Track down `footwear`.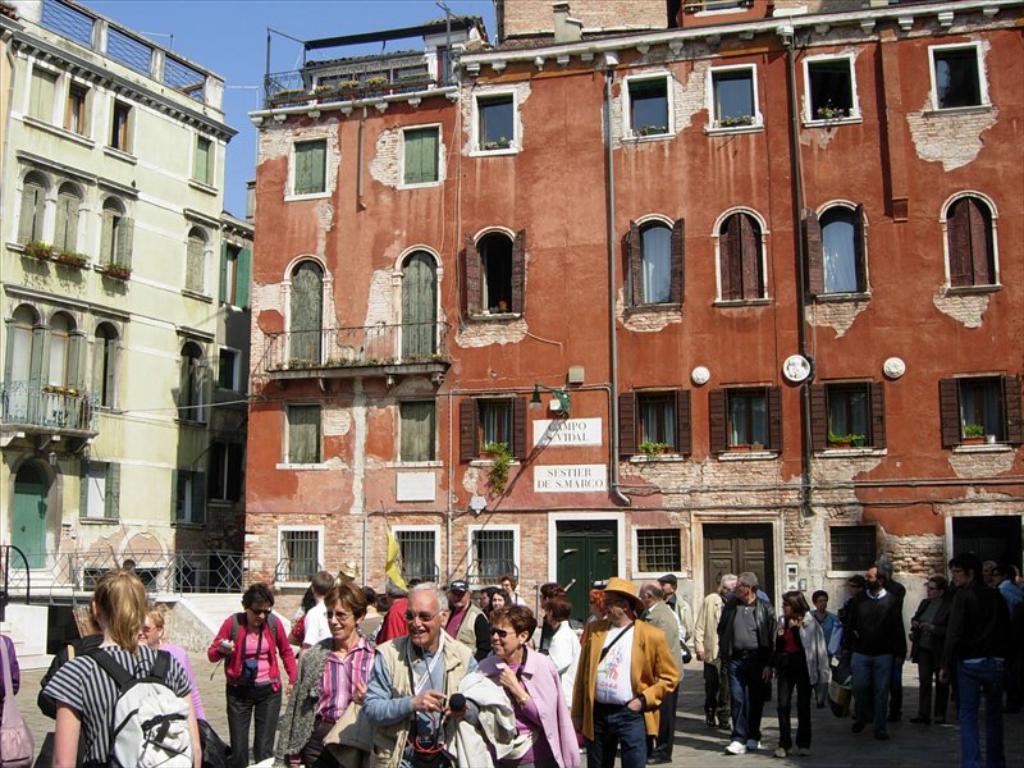
Tracked to [x1=773, y1=745, x2=787, y2=759].
